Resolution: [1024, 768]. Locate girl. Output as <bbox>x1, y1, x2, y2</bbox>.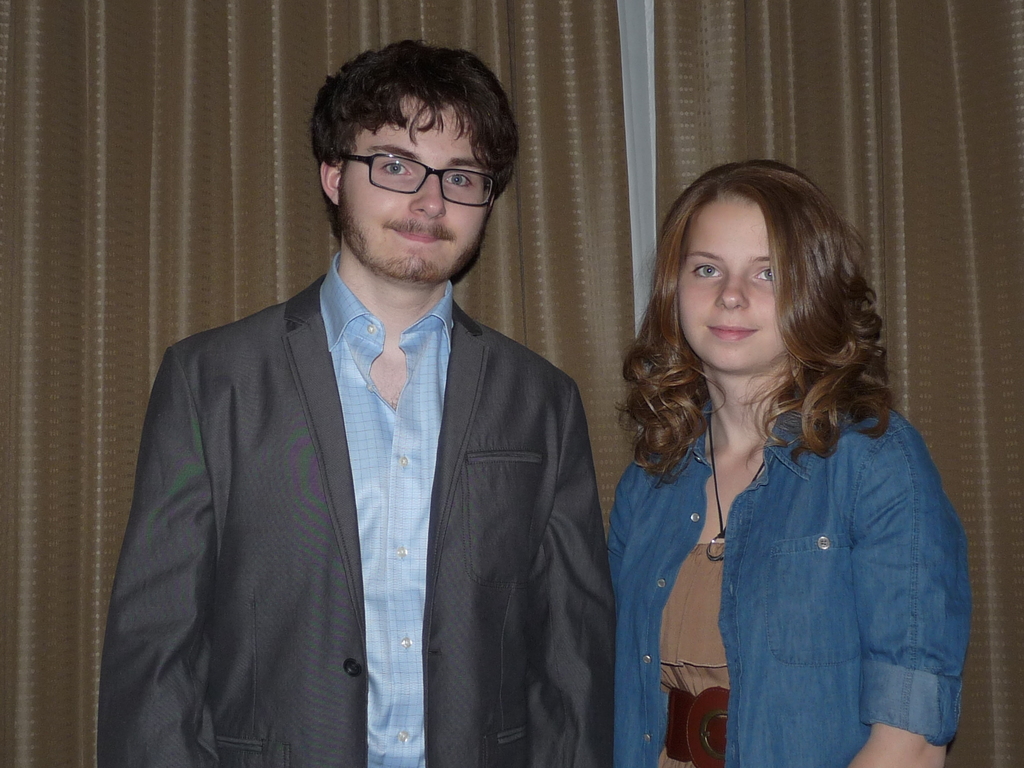
<bbox>602, 164, 973, 767</bbox>.
